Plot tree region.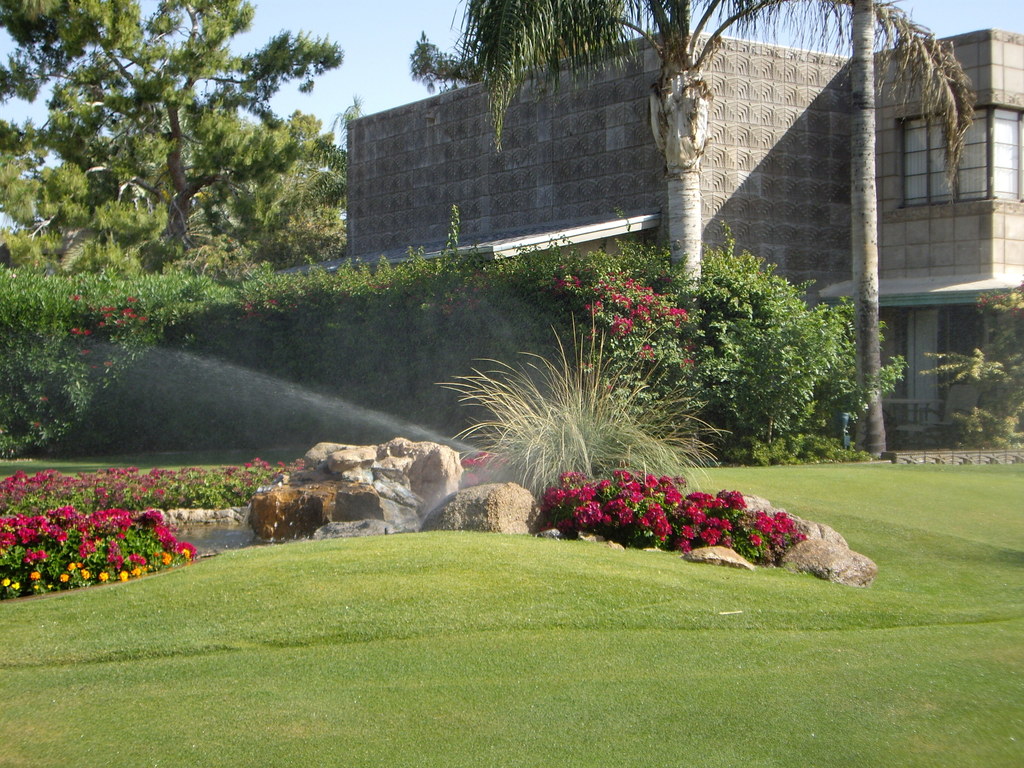
Plotted at x1=0, y1=266, x2=218, y2=458.
